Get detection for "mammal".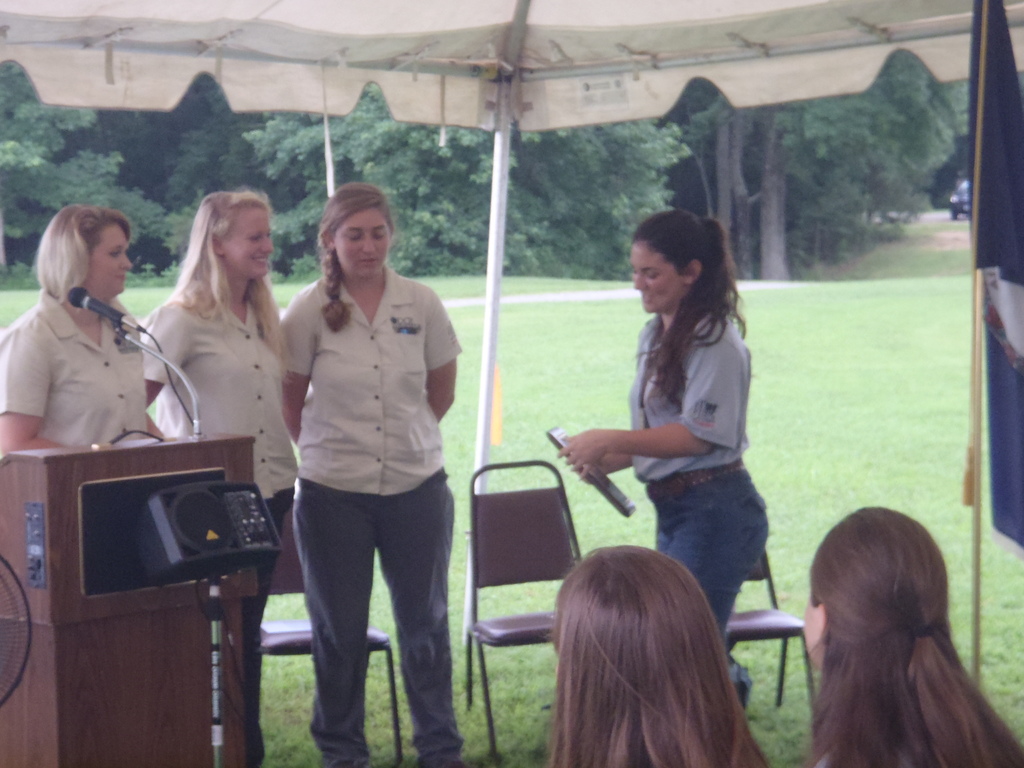
Detection: (0, 205, 173, 458).
